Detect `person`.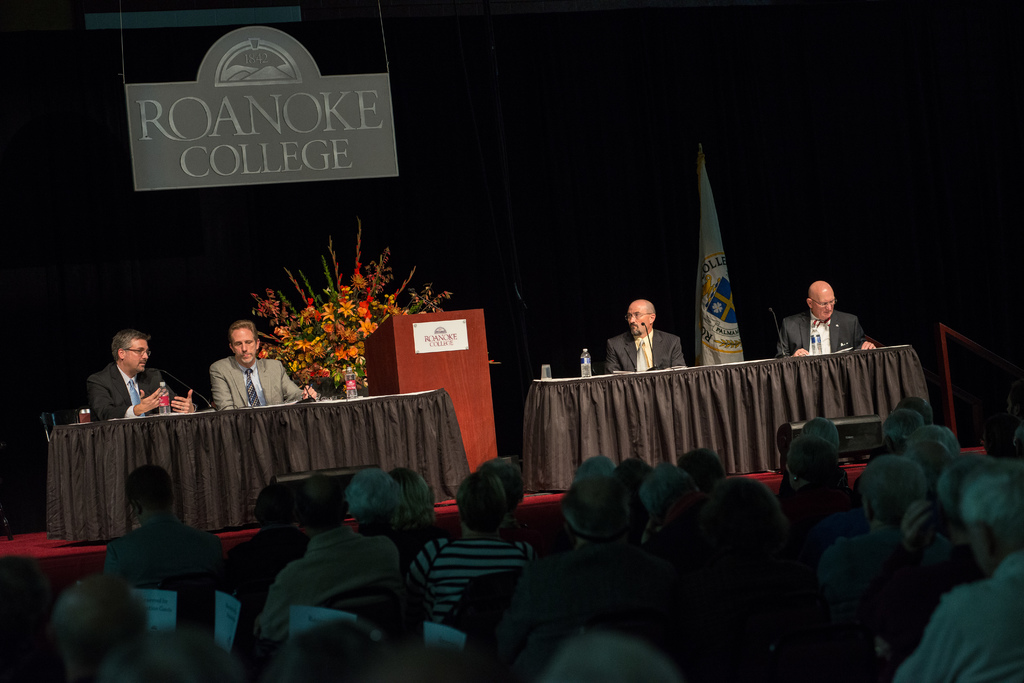
Detected at bbox(600, 293, 691, 380).
